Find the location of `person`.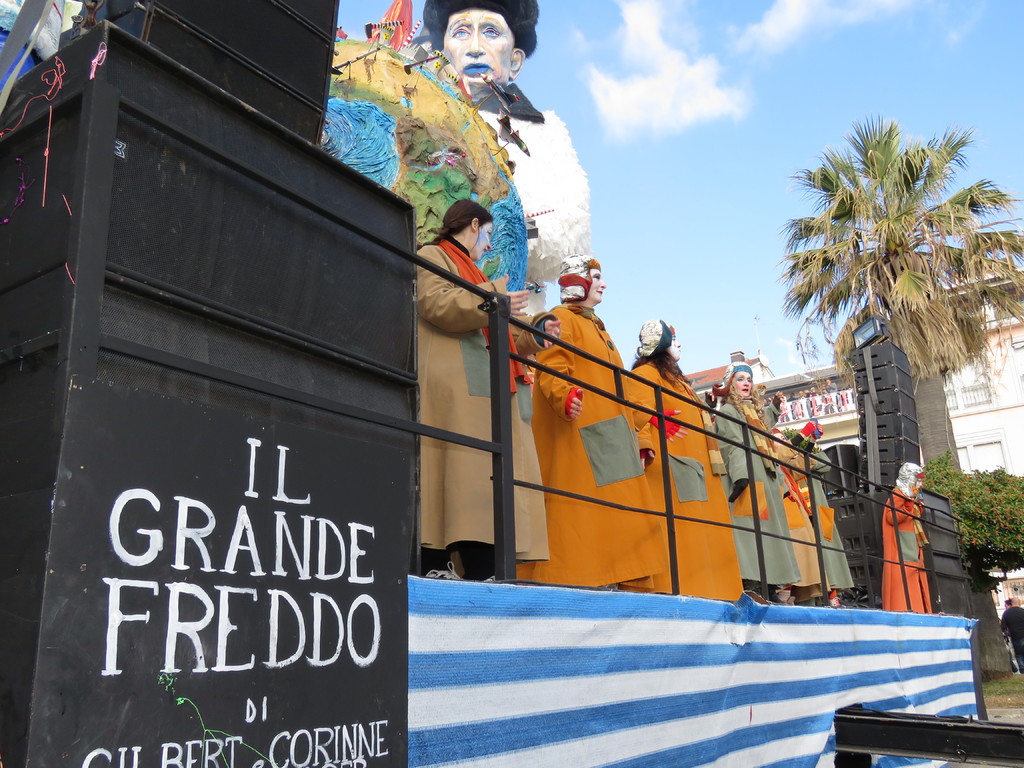
Location: [409, 0, 596, 324].
